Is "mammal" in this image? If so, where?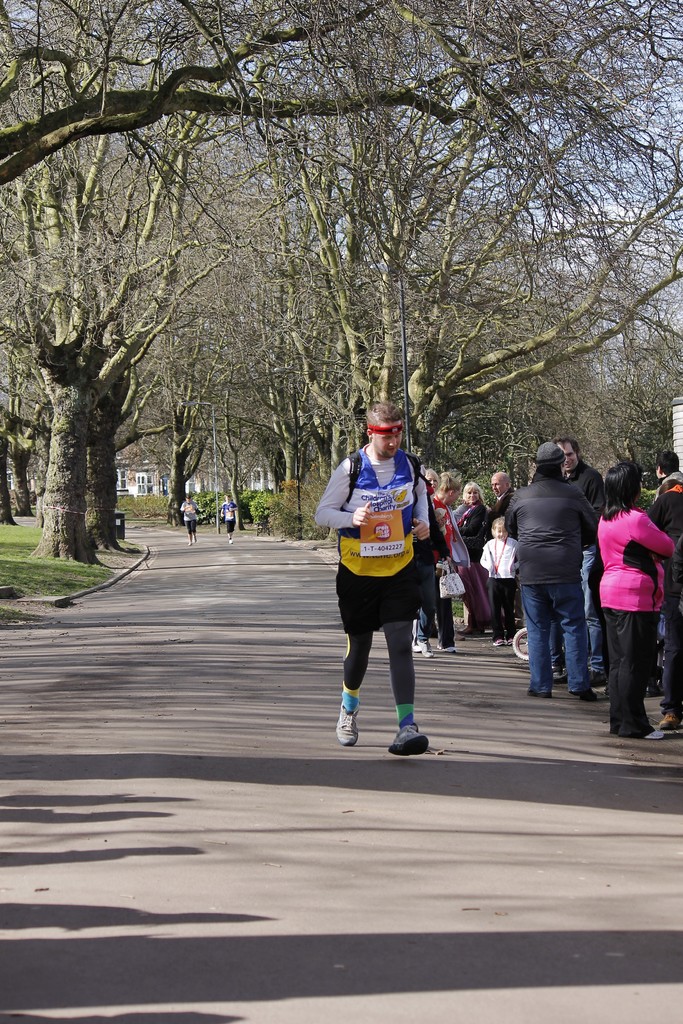
Yes, at detection(647, 481, 682, 732).
